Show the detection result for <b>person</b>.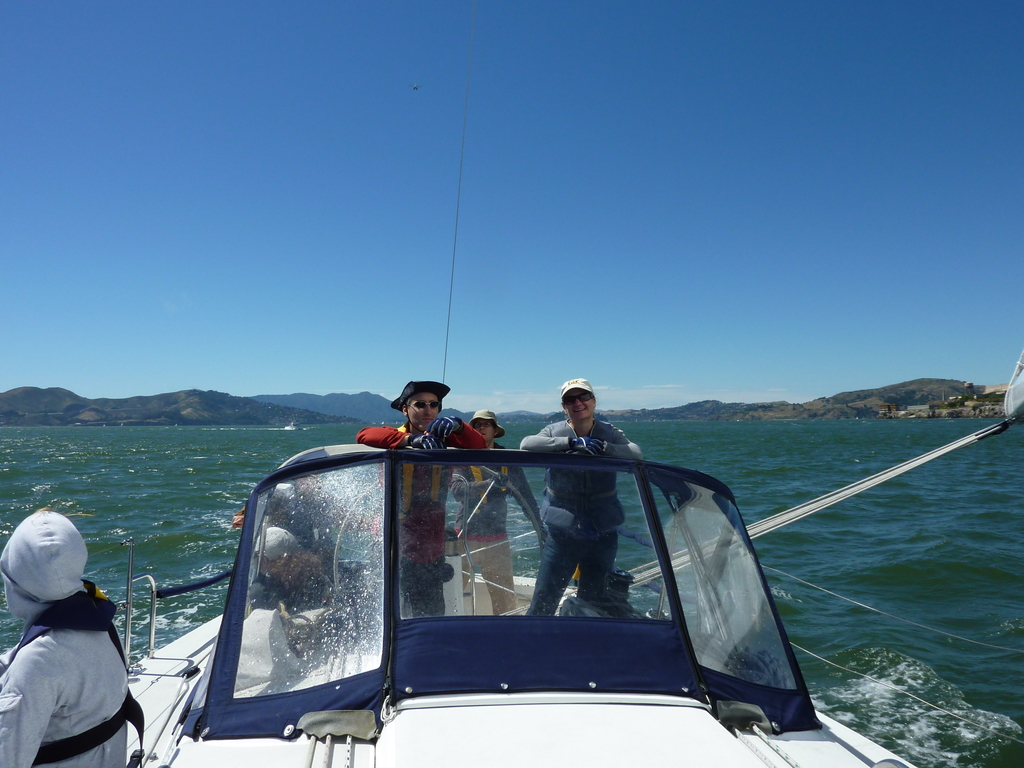
(left=354, top=395, right=481, bottom=621).
